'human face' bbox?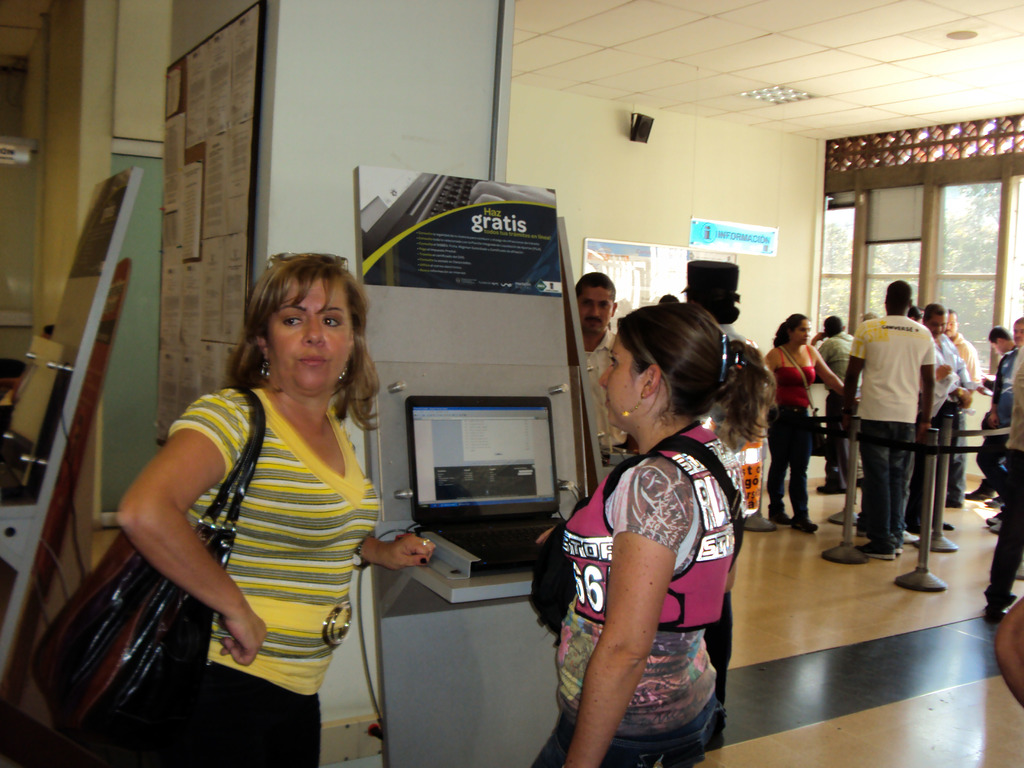
[left=1002, top=346, right=1002, bottom=355]
